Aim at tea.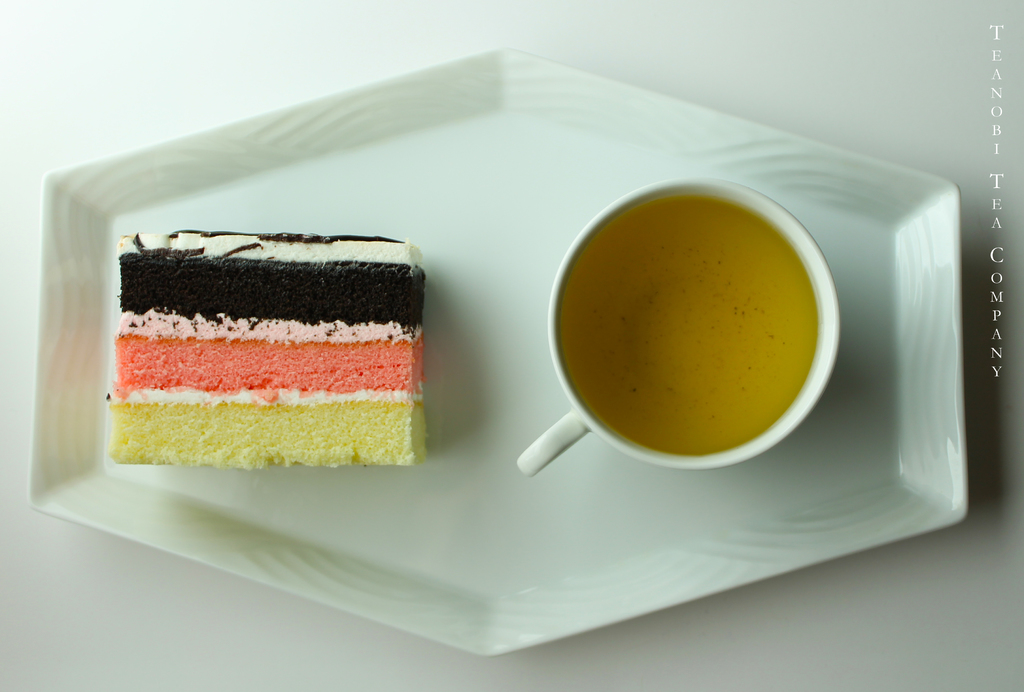
Aimed at BBox(559, 195, 817, 462).
